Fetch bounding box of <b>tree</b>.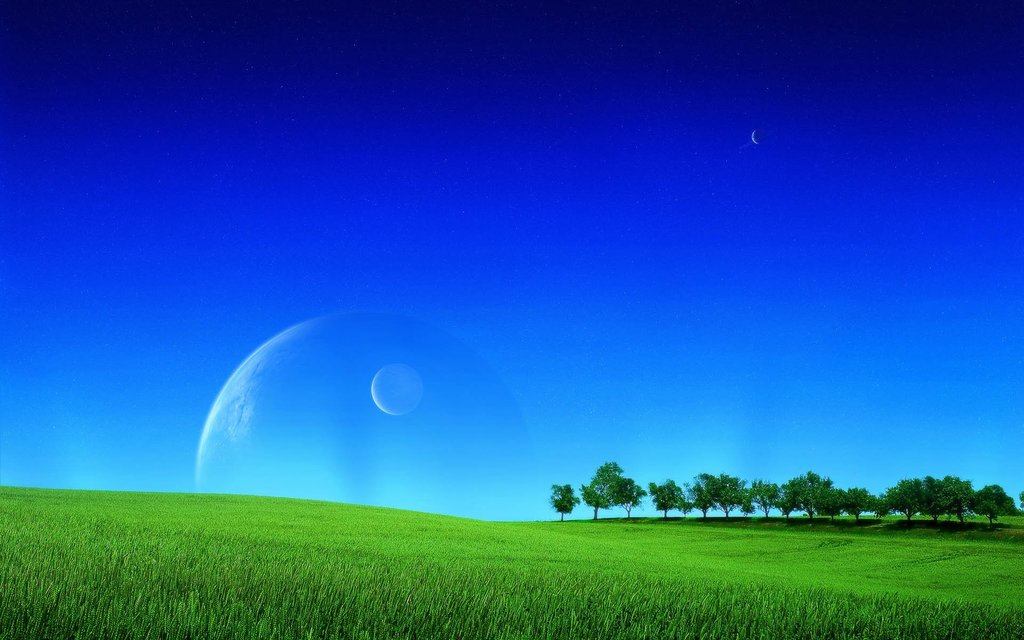
Bbox: <box>614,472,643,521</box>.
